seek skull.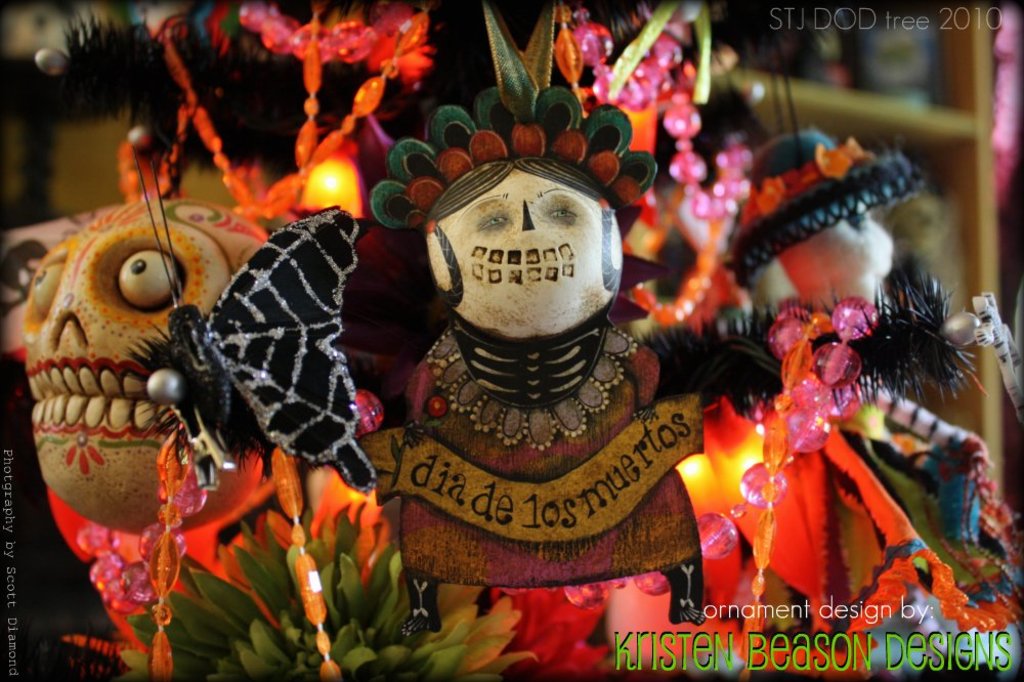
(23,202,267,532).
